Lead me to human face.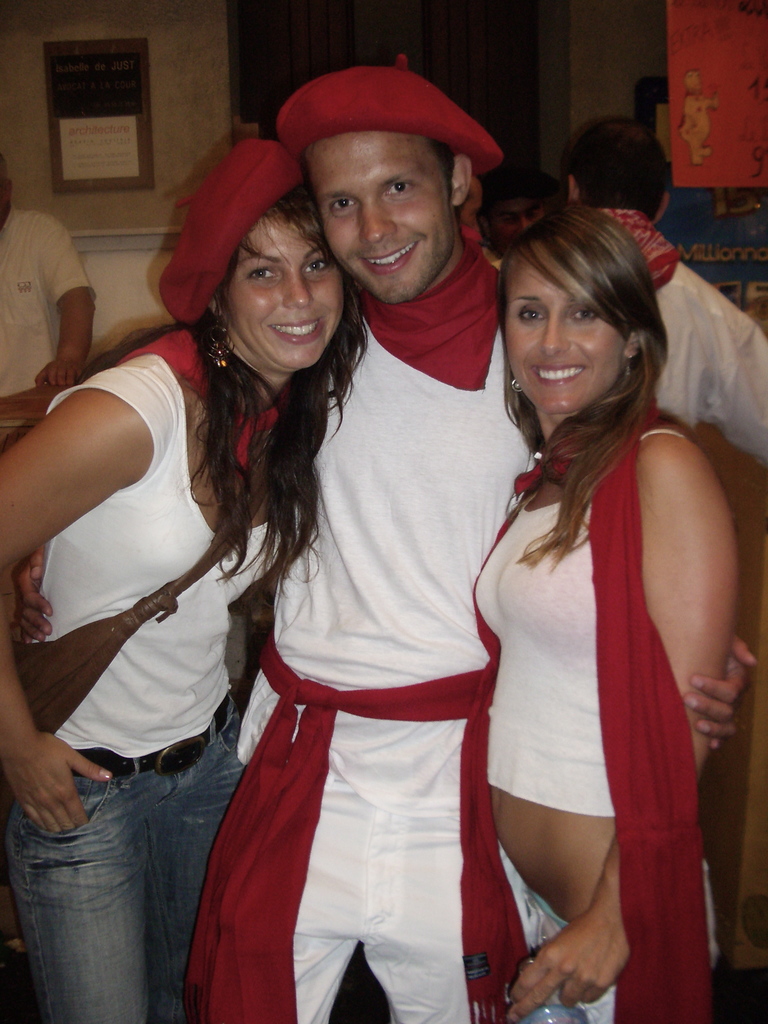
Lead to (485, 187, 548, 248).
